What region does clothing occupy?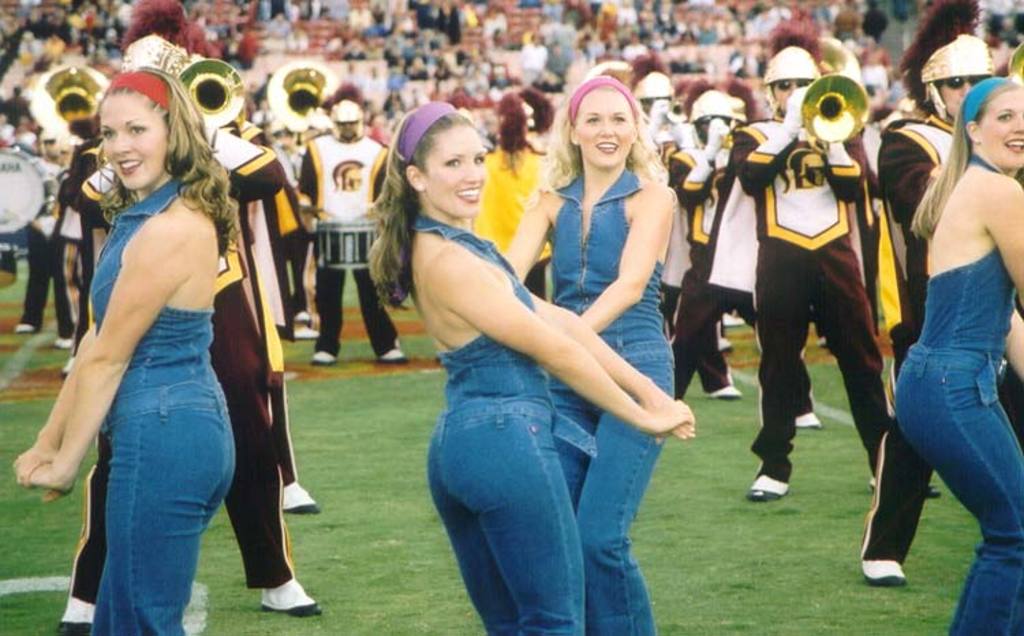
Rect(42, 115, 304, 635).
